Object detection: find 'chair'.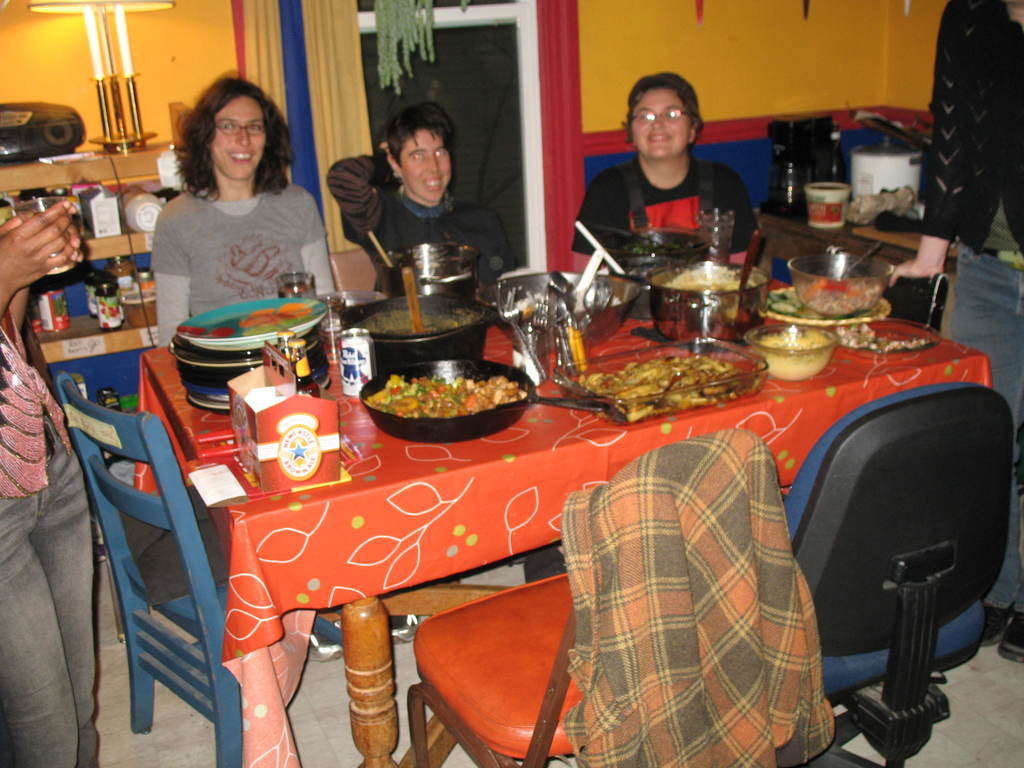
Rect(40, 342, 159, 643).
